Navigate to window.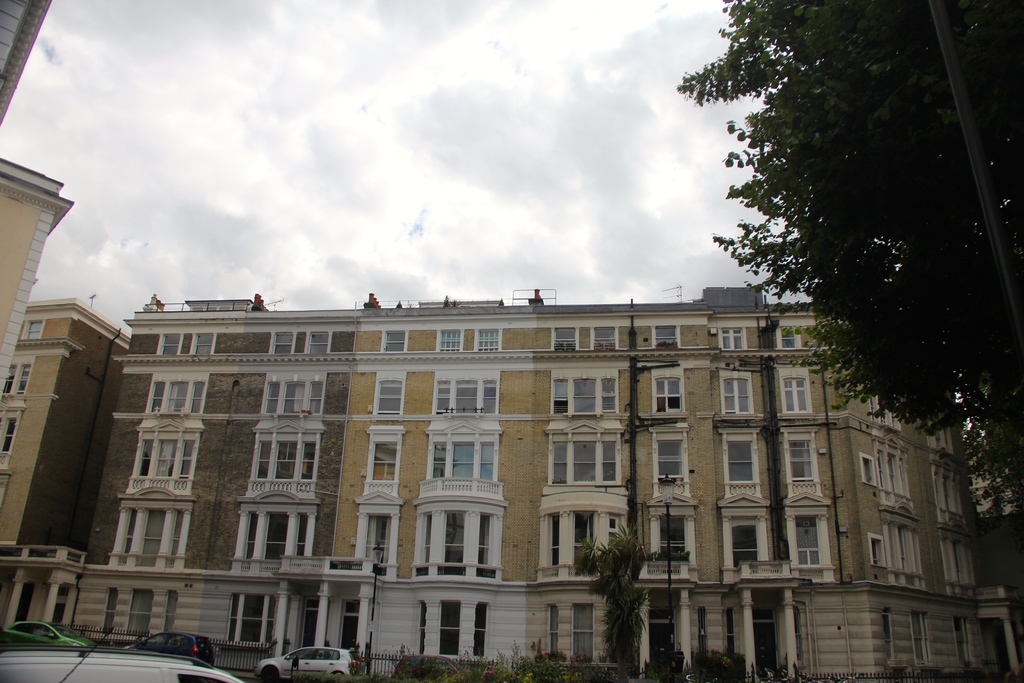
Navigation target: <region>650, 326, 679, 347</region>.
